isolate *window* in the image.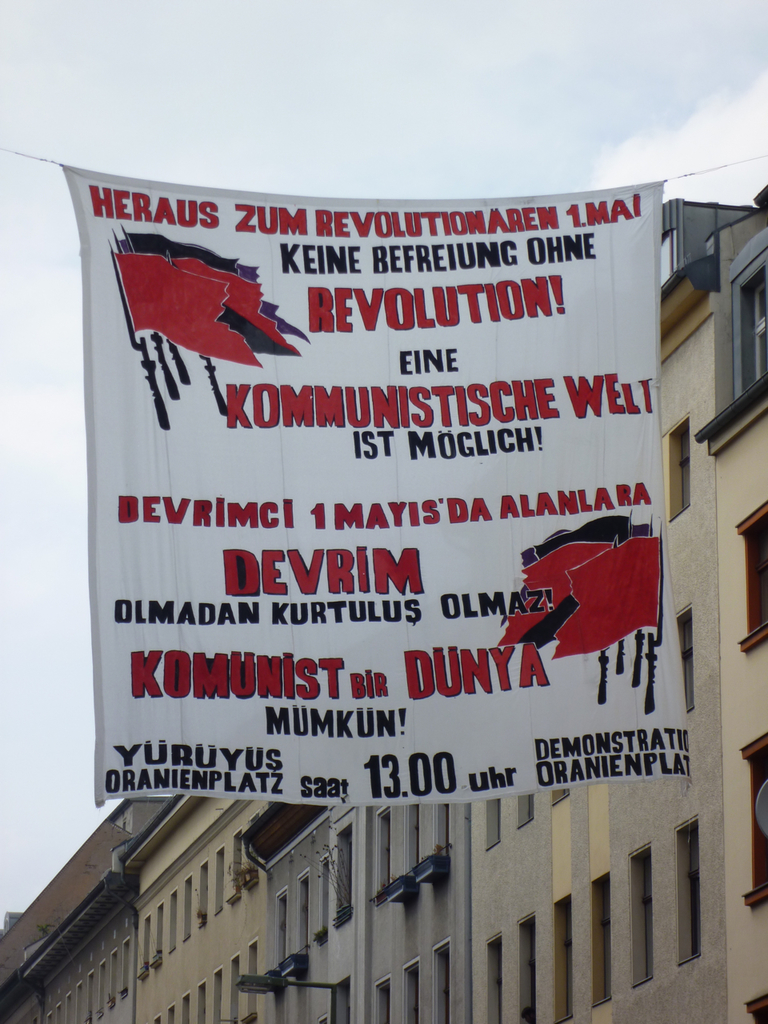
Isolated region: 735,730,767,902.
